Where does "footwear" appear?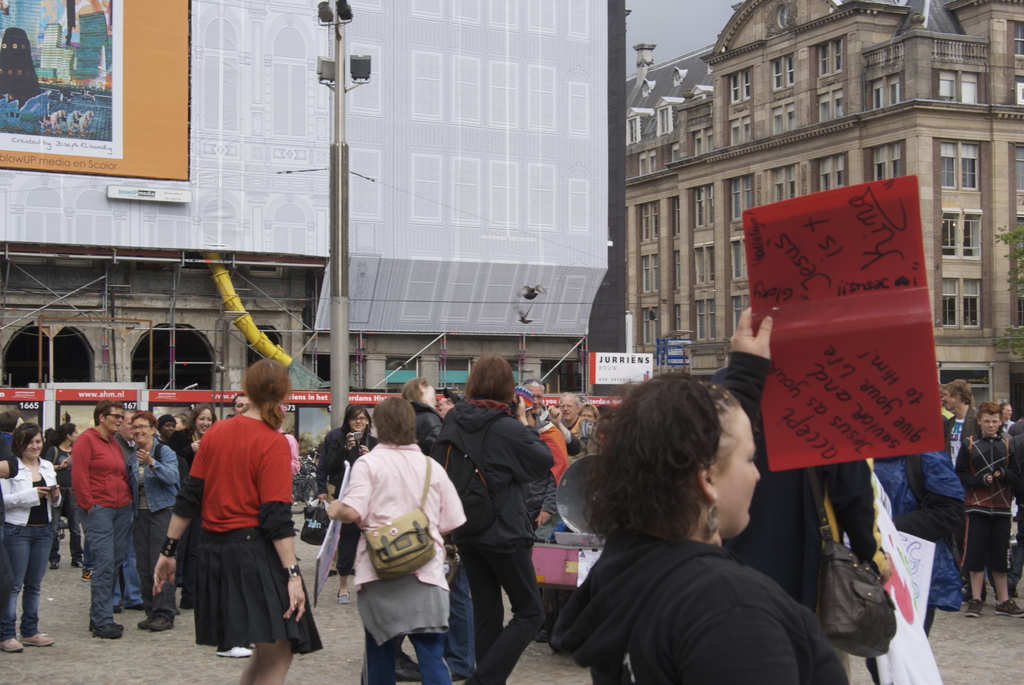
Appears at [116,606,124,613].
